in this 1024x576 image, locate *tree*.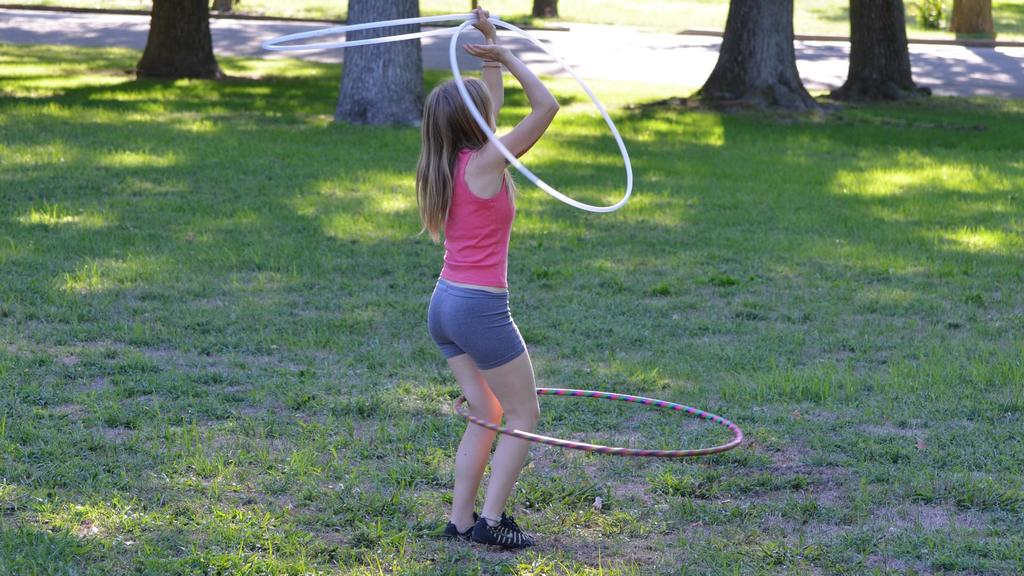
Bounding box: (672, 0, 814, 109).
